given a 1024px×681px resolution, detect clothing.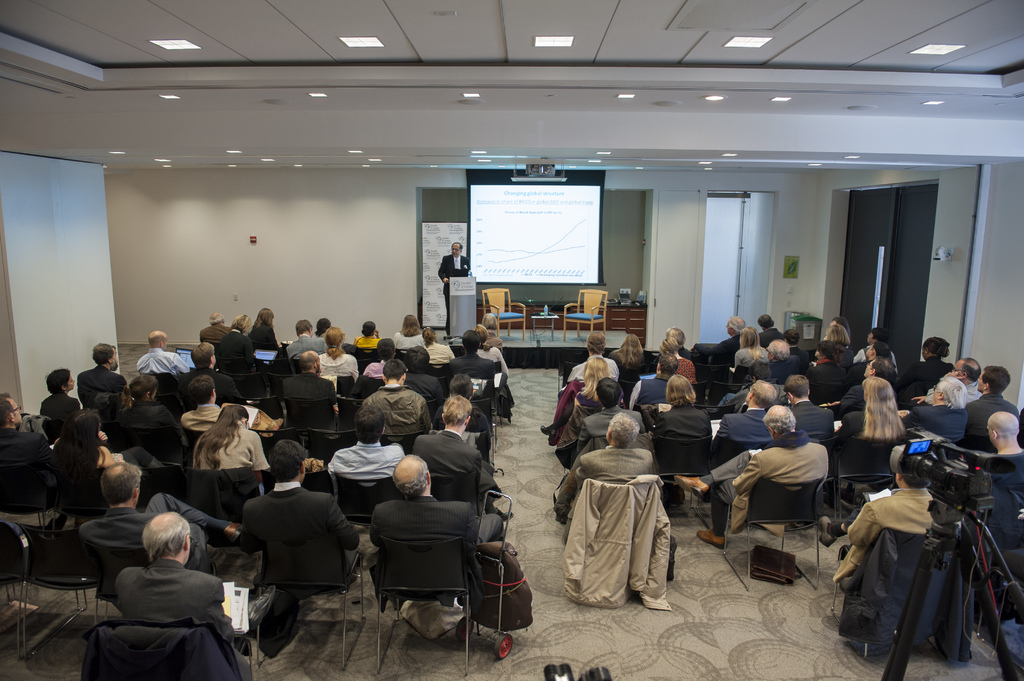
l=116, t=402, r=189, b=467.
